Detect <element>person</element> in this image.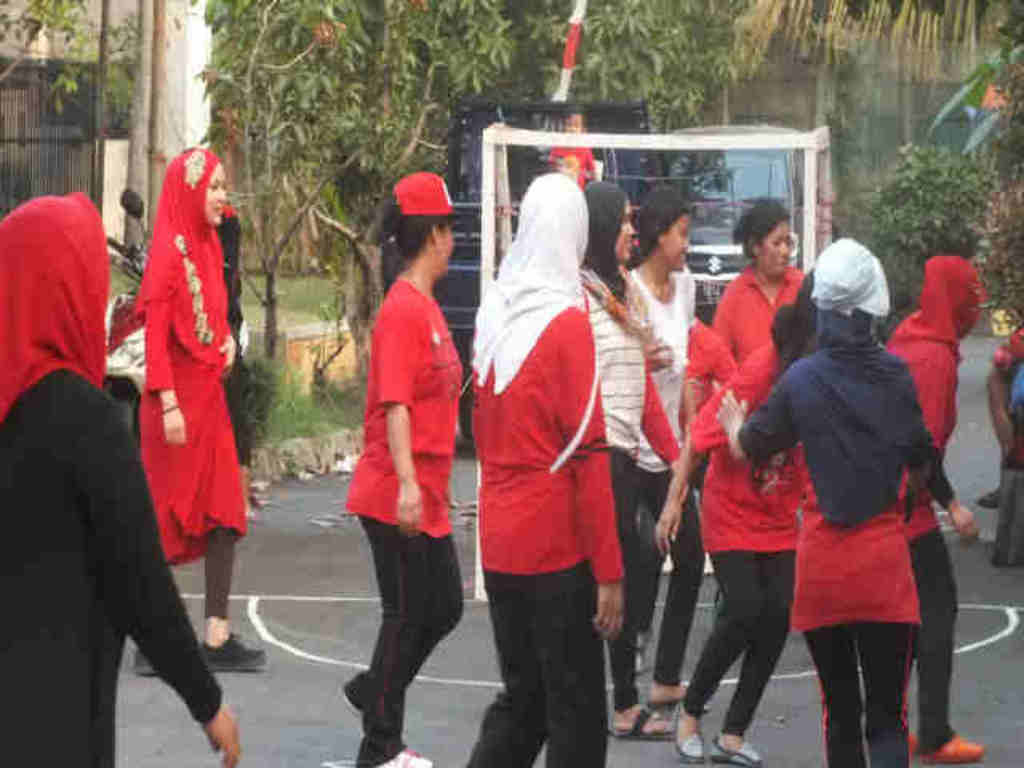
Detection: pyautogui.locateOnScreen(549, 104, 600, 187).
